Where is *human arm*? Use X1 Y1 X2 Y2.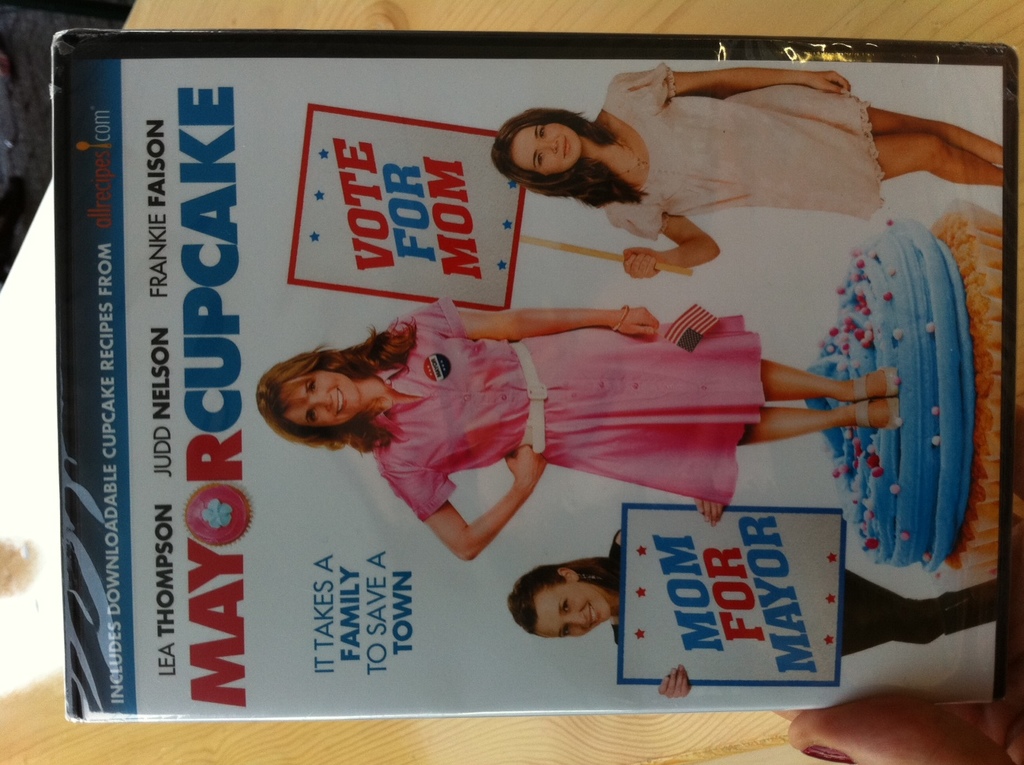
634 192 736 277.
